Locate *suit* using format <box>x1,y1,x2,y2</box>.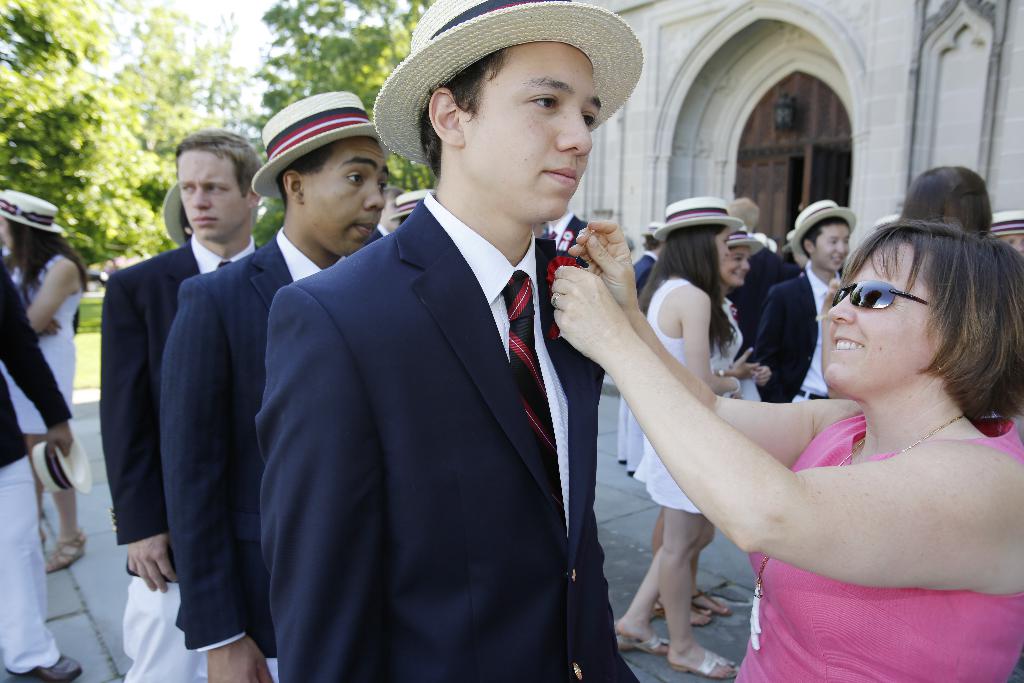
<box>749,262,845,404</box>.
